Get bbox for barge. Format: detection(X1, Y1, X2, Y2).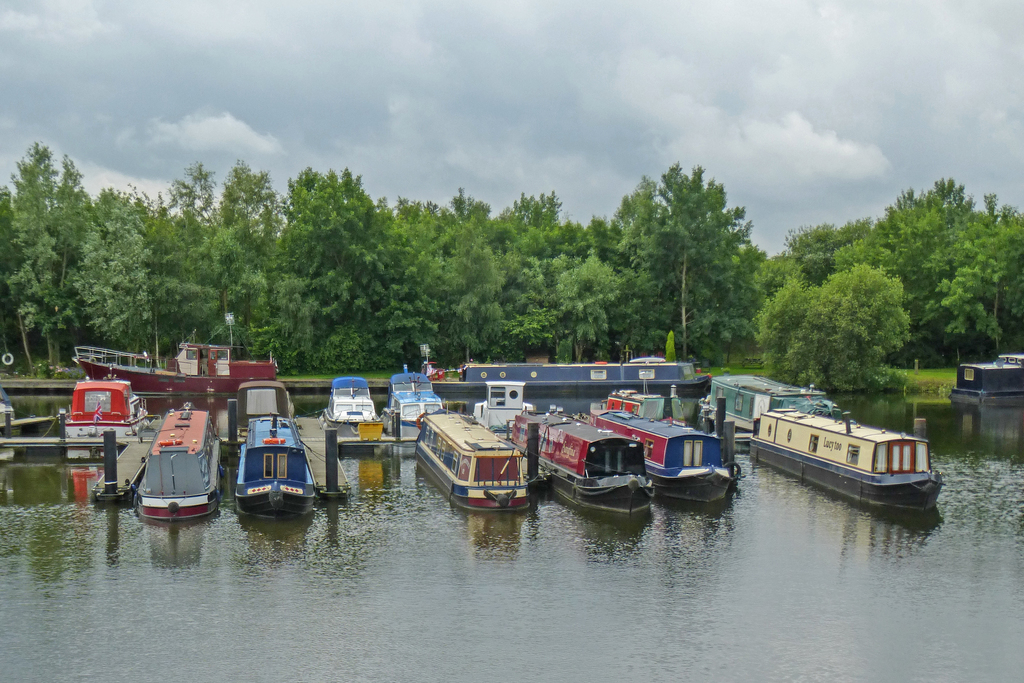
detection(588, 389, 731, 507).
